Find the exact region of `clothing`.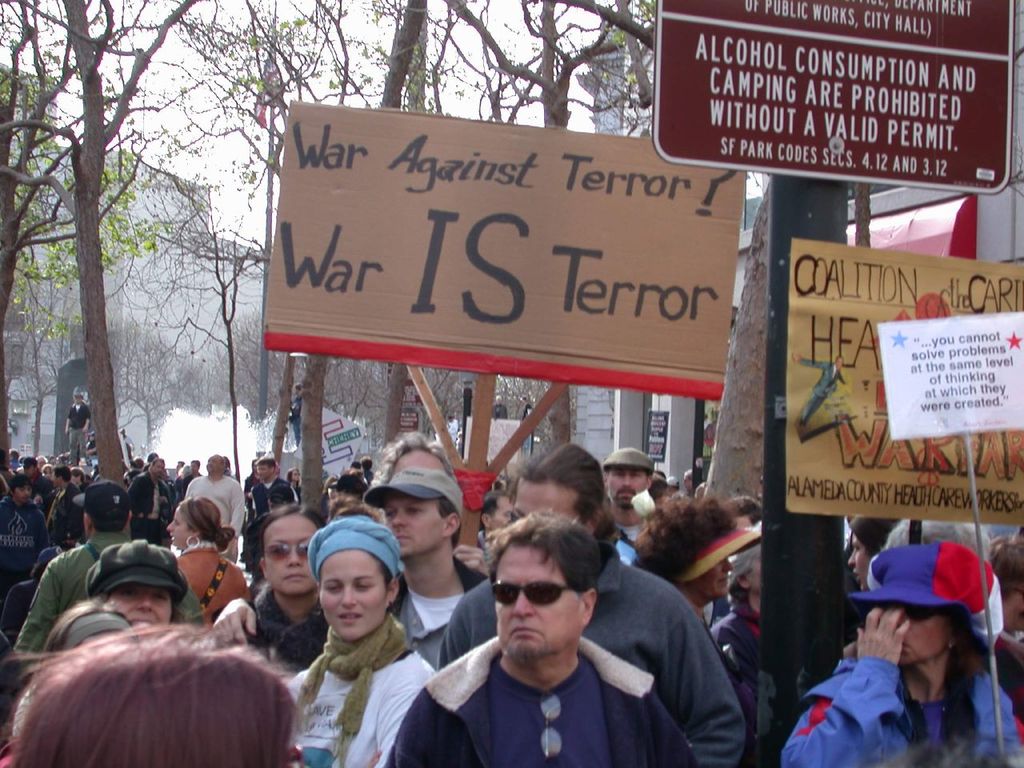
Exact region: 246,462,288,518.
